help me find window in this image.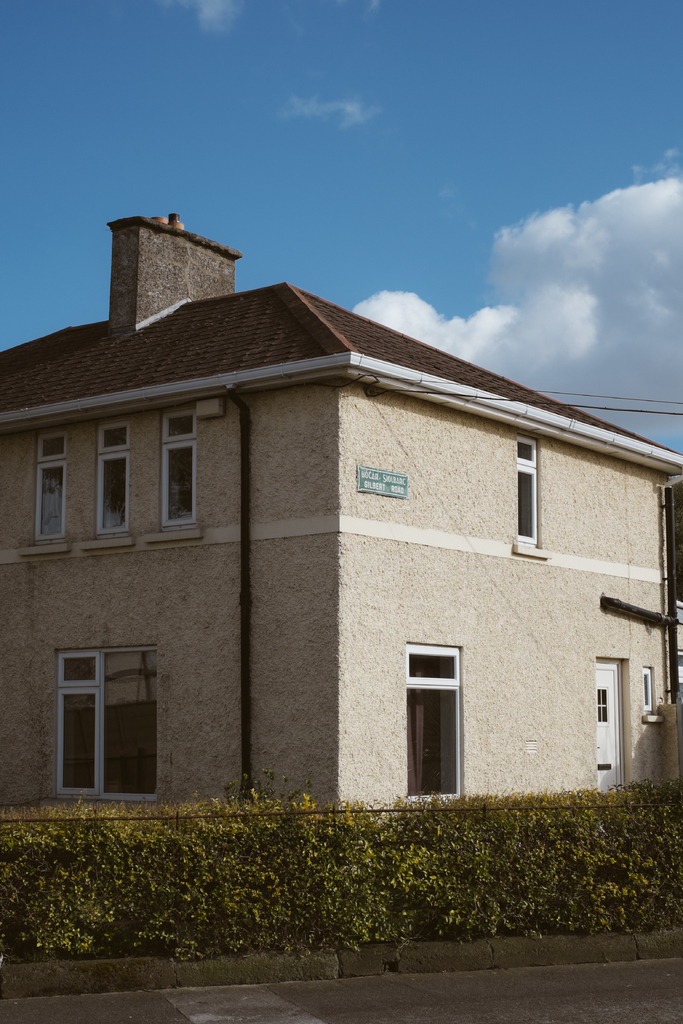
Found it: bbox=[153, 398, 208, 545].
